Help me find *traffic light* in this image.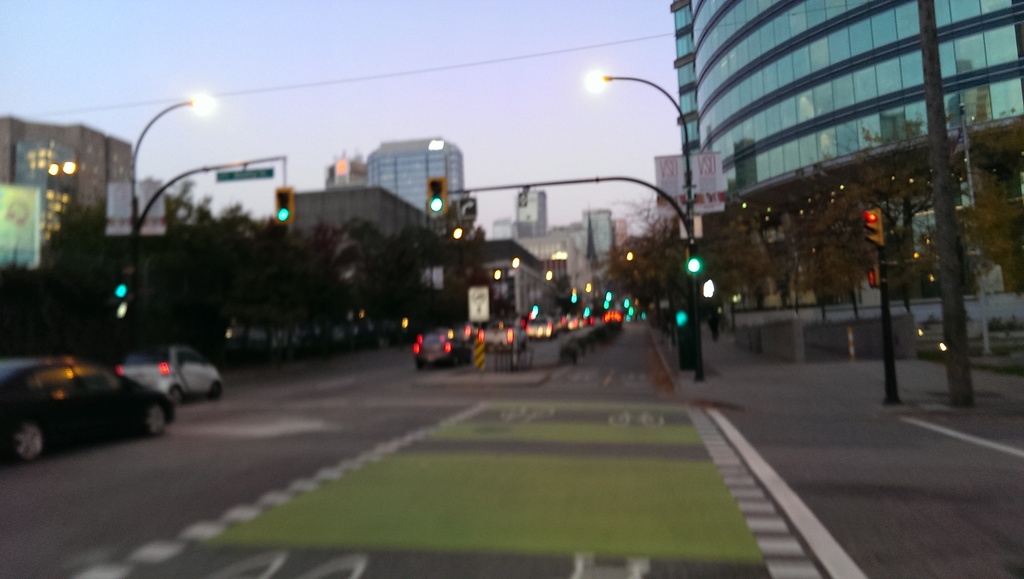
Found it: {"x1": 863, "y1": 206, "x2": 881, "y2": 247}.
